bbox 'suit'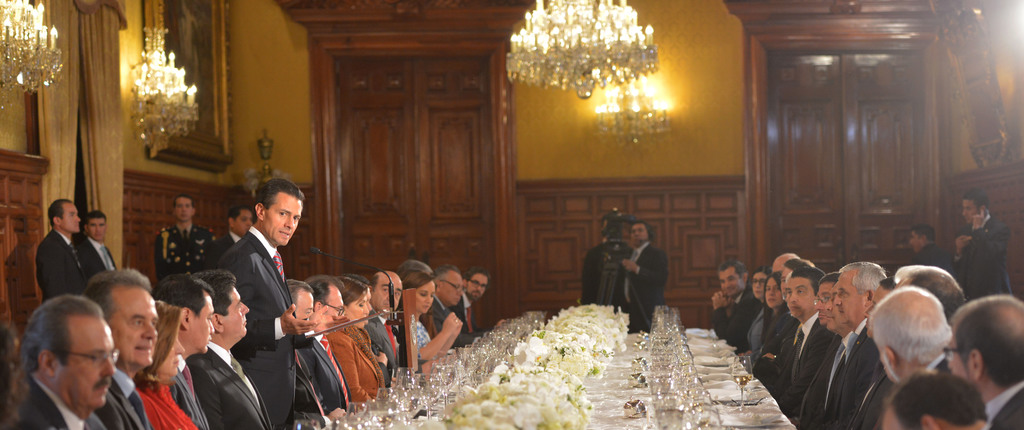
(716,287,762,358)
